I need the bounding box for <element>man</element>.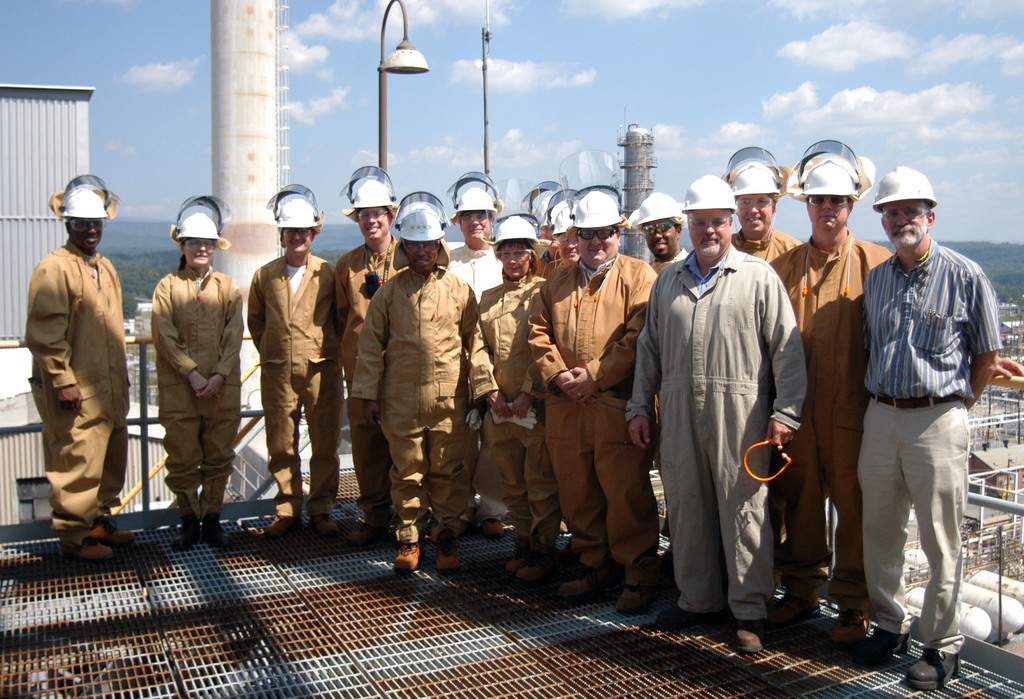
Here it is: detection(526, 185, 661, 586).
